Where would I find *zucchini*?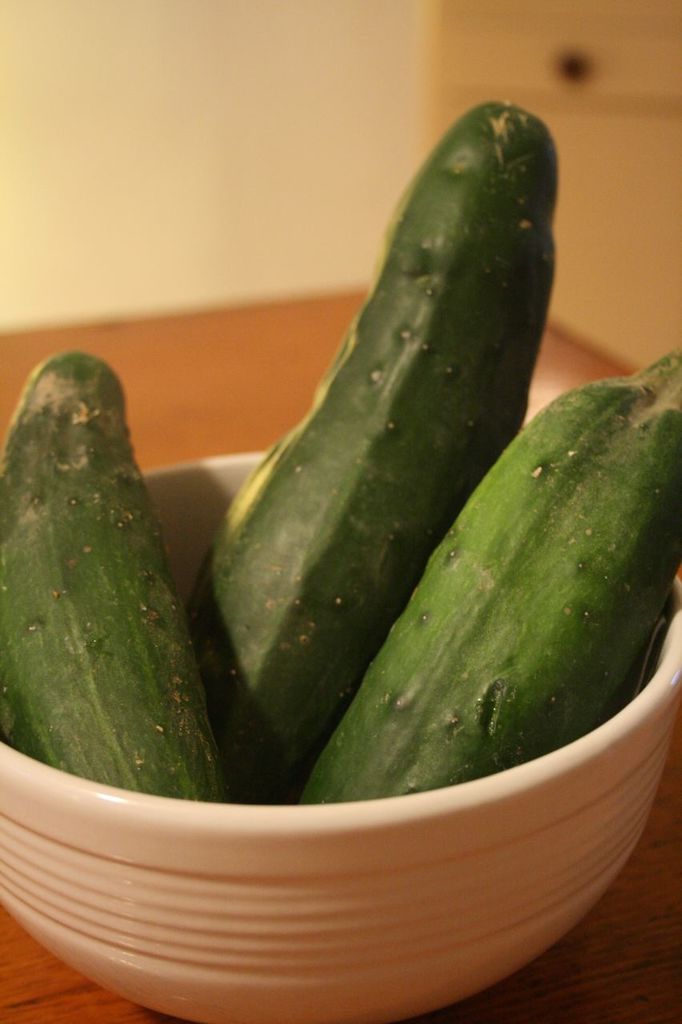
At 0/339/231/798.
